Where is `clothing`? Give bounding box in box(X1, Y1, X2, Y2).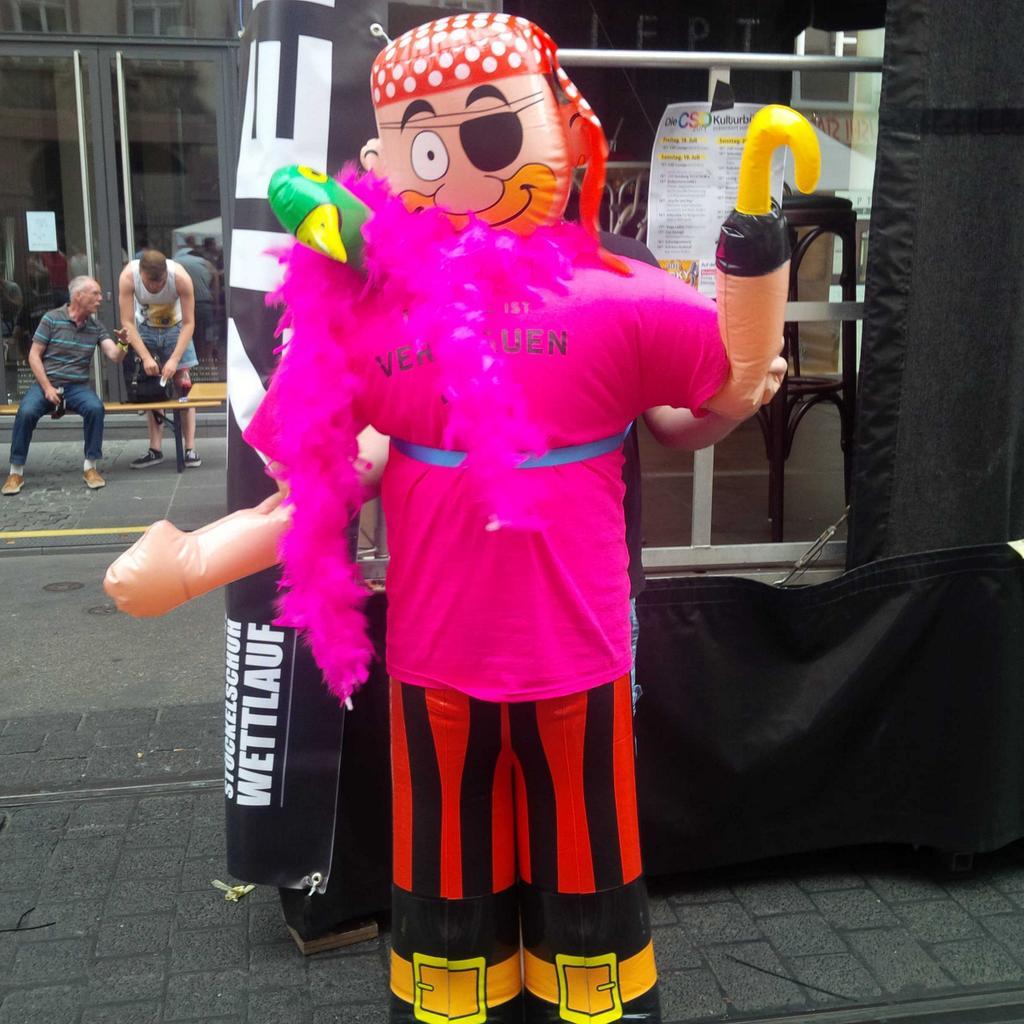
box(578, 226, 673, 715).
